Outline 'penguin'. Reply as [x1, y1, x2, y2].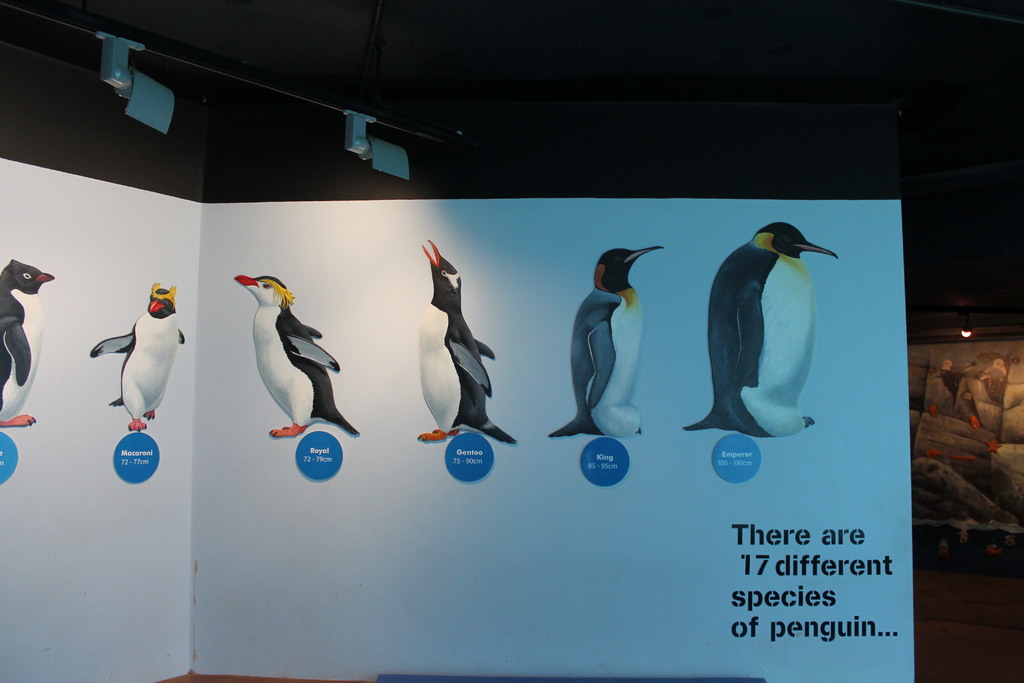
[413, 233, 518, 444].
